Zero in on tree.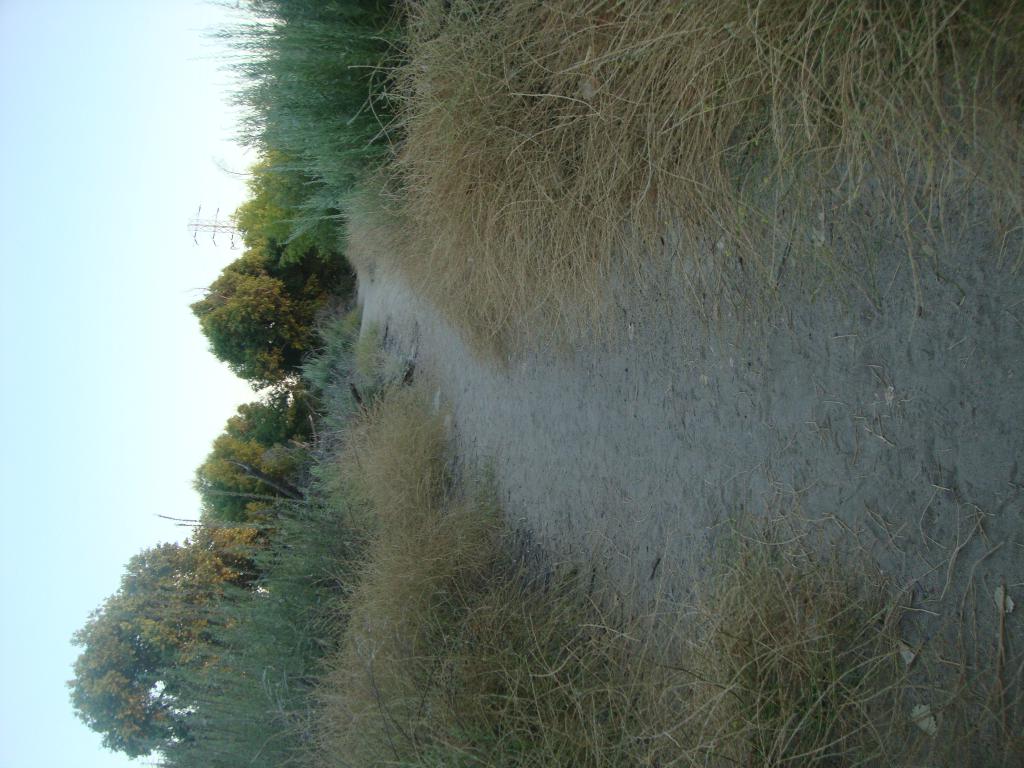
Zeroed in: pyautogui.locateOnScreen(68, 547, 280, 755).
